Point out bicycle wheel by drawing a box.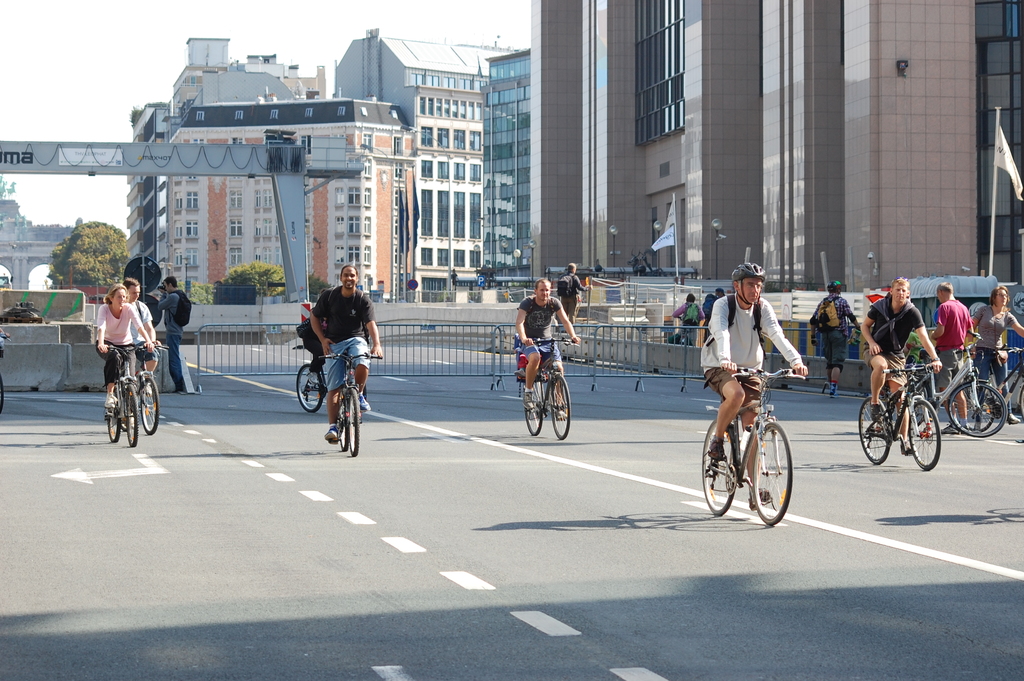
296,359,319,413.
